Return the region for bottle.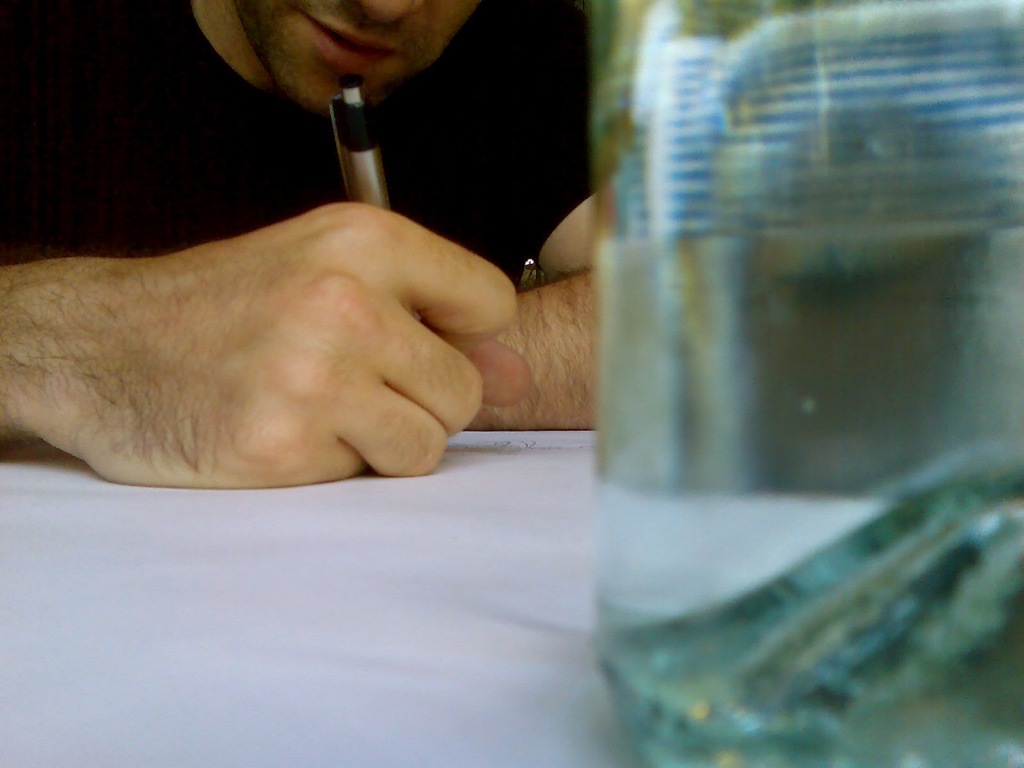
[574,0,1019,574].
